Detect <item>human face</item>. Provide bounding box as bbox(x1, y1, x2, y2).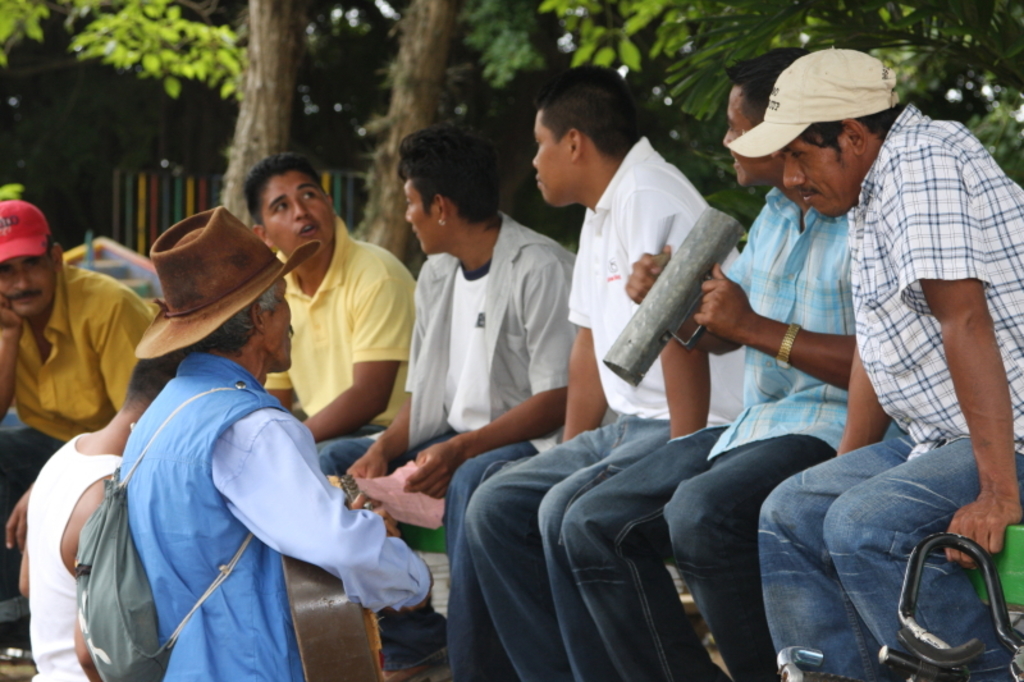
bbox(262, 175, 339, 243).
